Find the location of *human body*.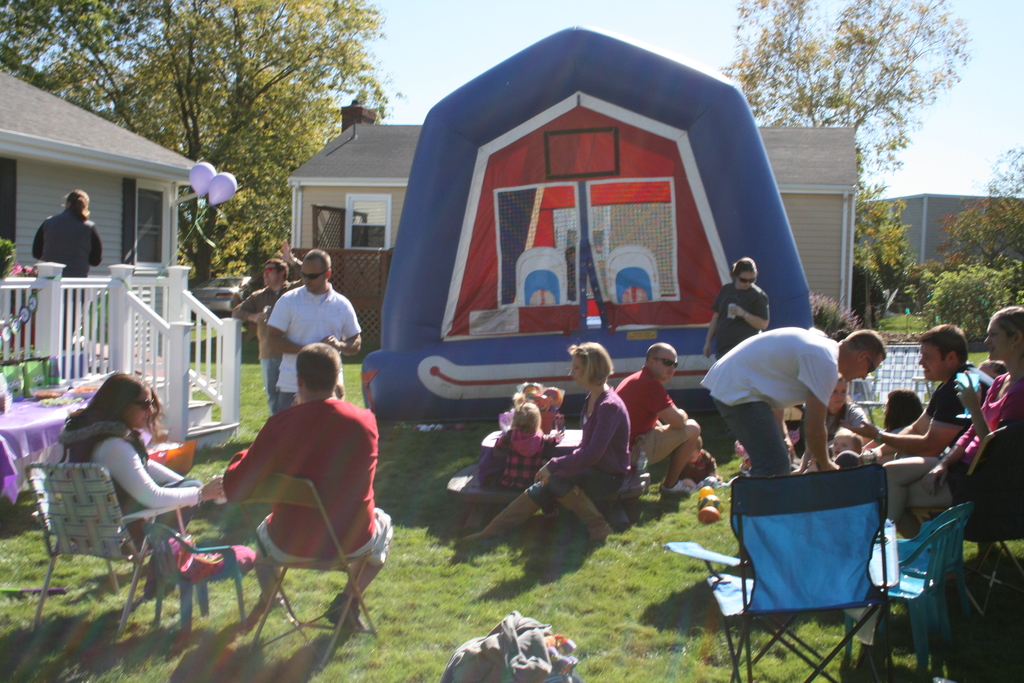
Location: <box>196,347,390,629</box>.
